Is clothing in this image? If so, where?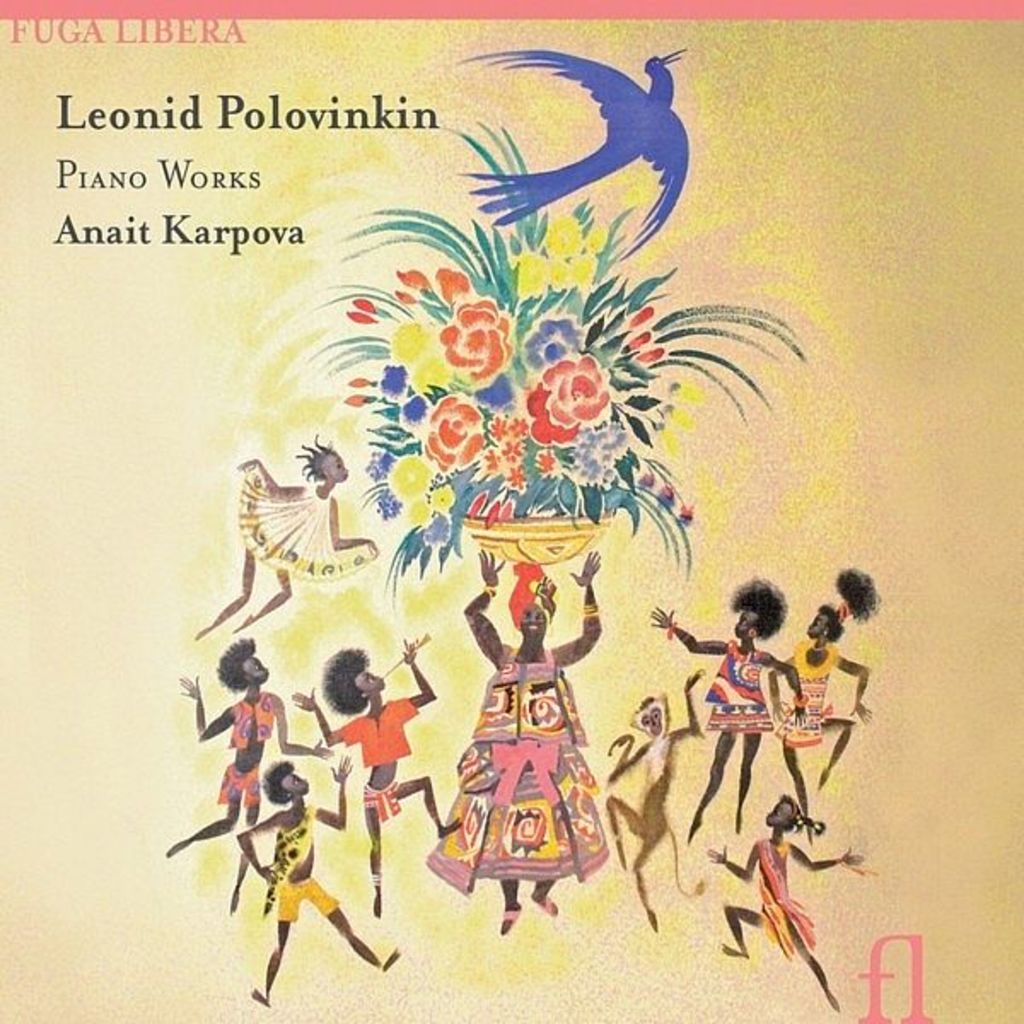
Yes, at locate(444, 573, 609, 893).
